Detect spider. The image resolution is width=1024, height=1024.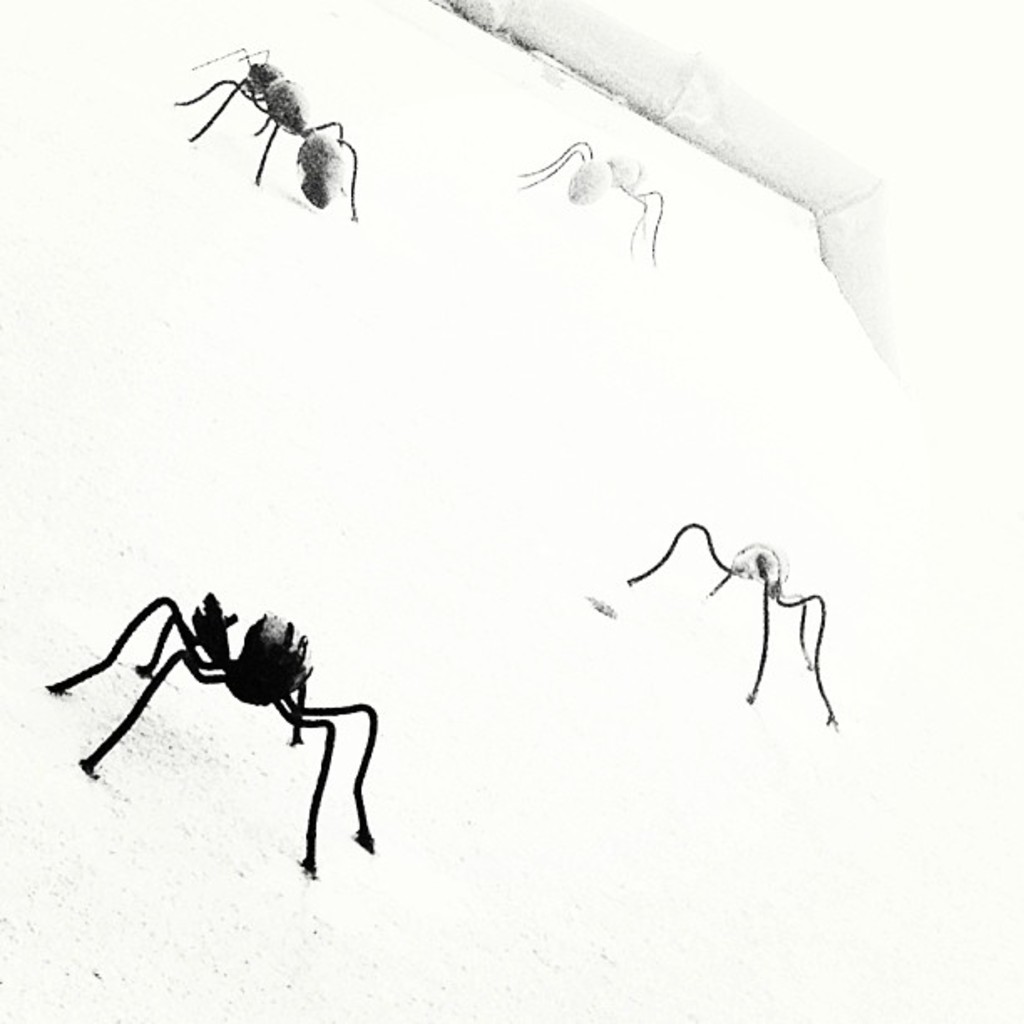
624:520:840:736.
